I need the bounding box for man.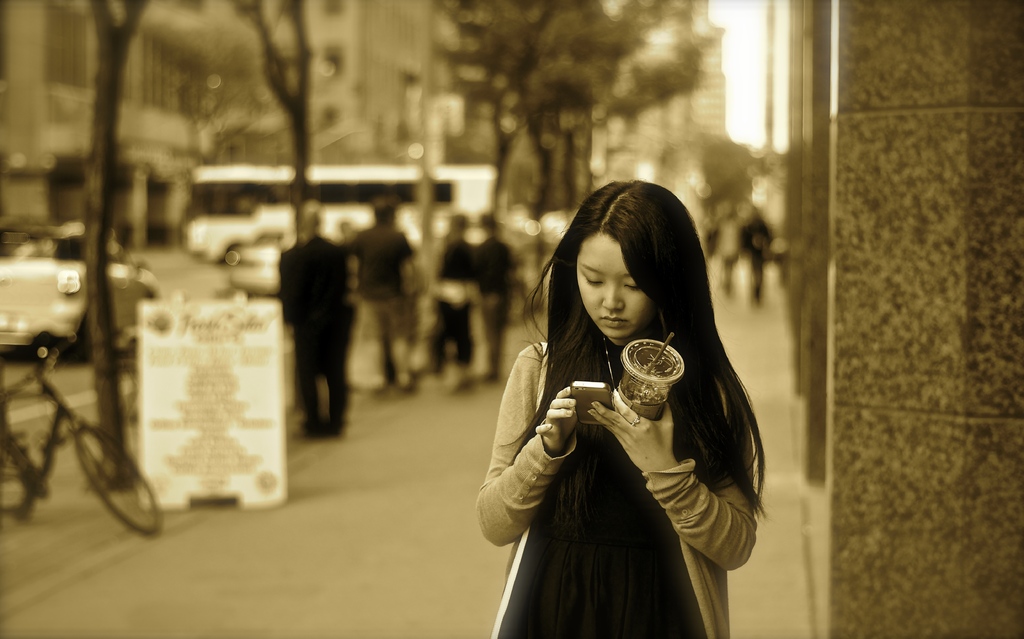
Here it is: <bbox>265, 214, 361, 443</bbox>.
